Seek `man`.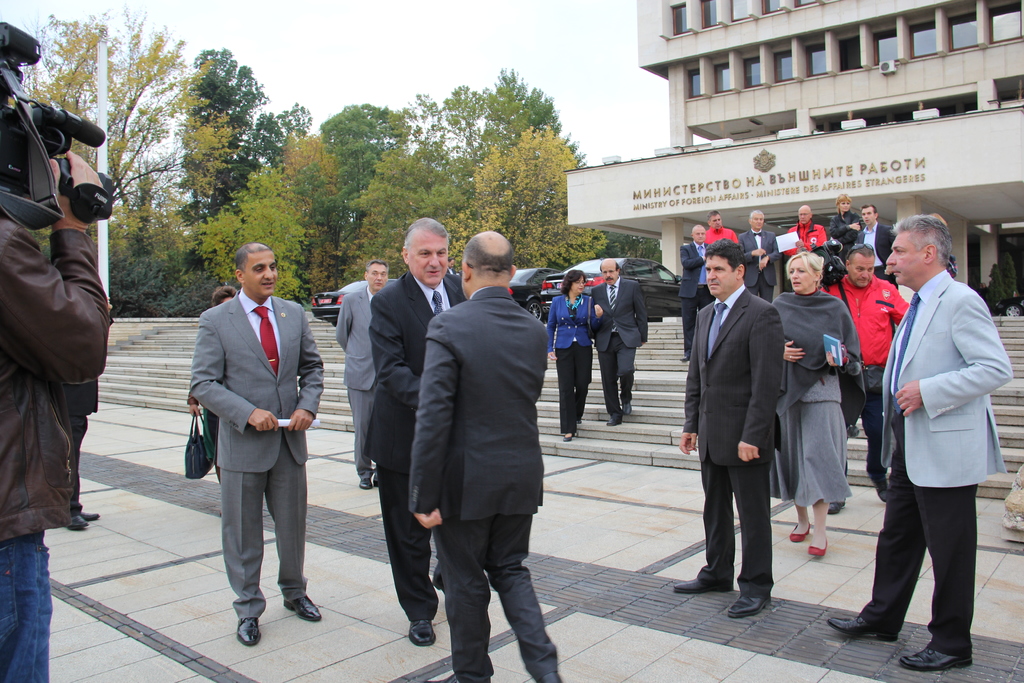
x1=735, y1=206, x2=782, y2=309.
